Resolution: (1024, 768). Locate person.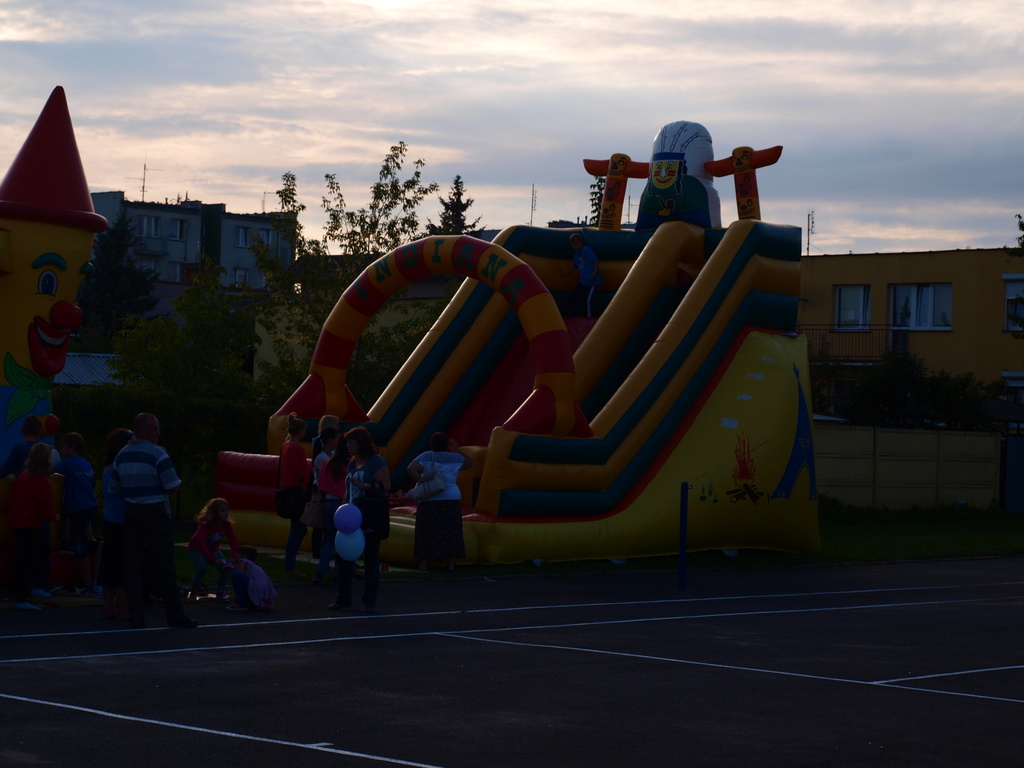
bbox=[18, 410, 65, 457].
